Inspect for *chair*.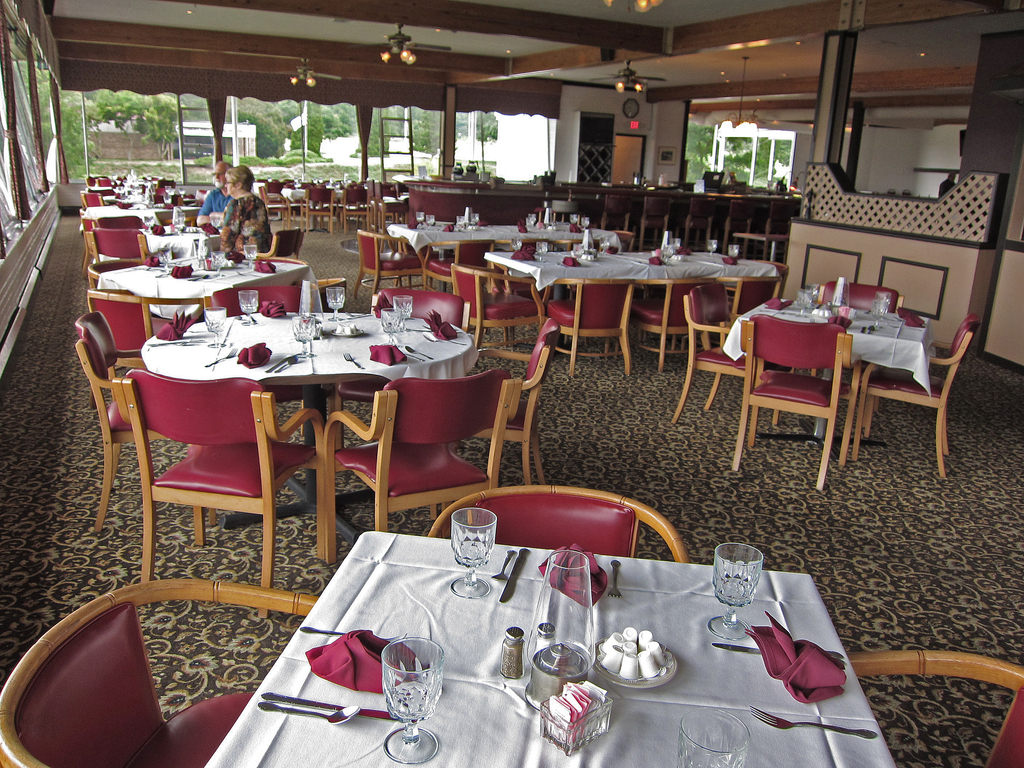
Inspection: detection(0, 578, 318, 767).
